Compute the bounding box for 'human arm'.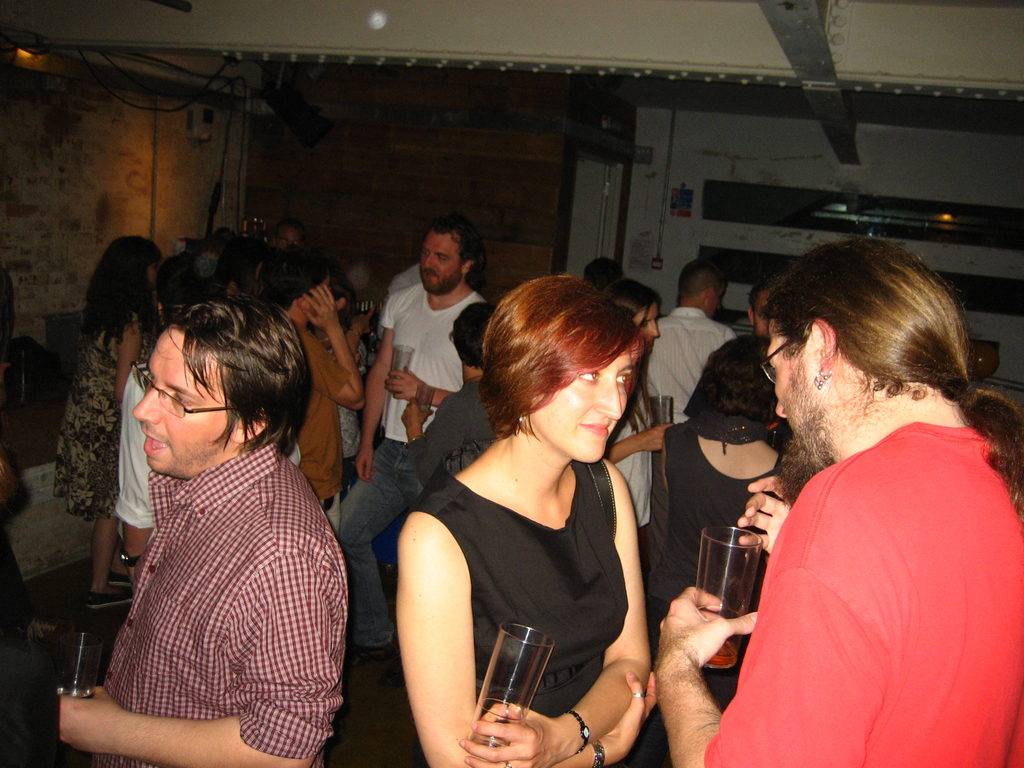
rect(460, 459, 652, 767).
